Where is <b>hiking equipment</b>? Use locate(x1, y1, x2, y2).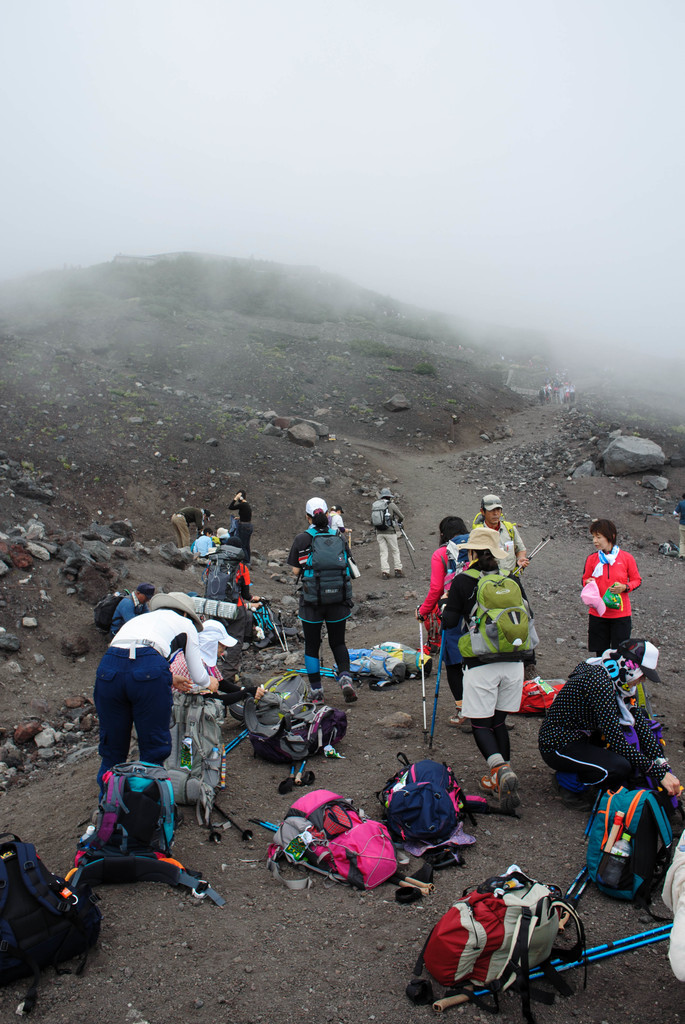
locate(280, 617, 292, 650).
